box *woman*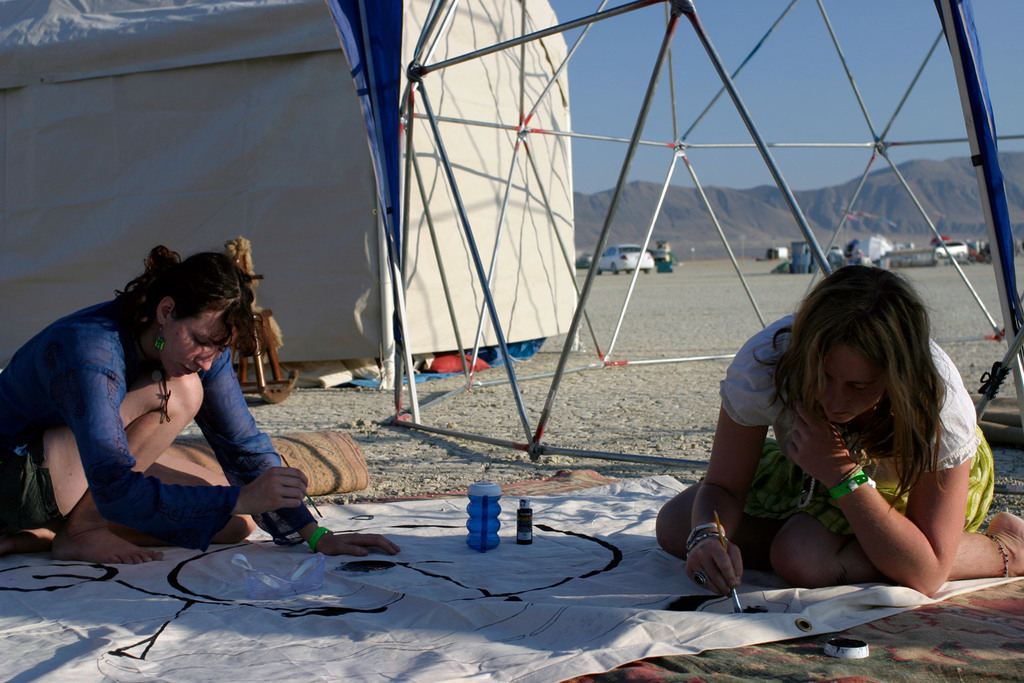
25, 235, 303, 578
